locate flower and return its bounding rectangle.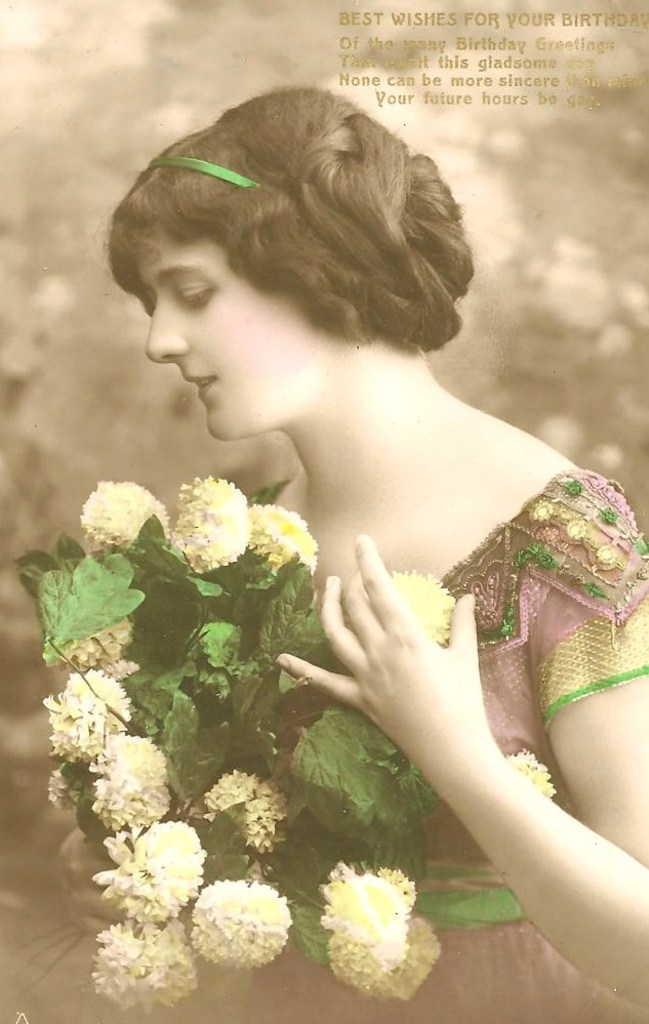
{"x1": 208, "y1": 764, "x2": 251, "y2": 814}.
